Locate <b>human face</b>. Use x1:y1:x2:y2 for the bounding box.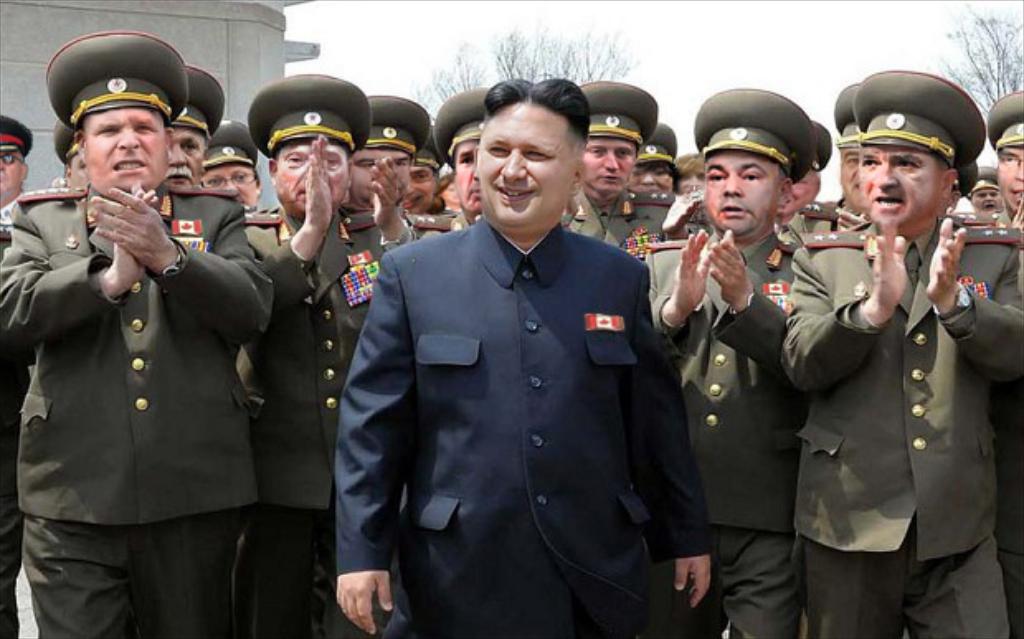
837:150:867:213.
